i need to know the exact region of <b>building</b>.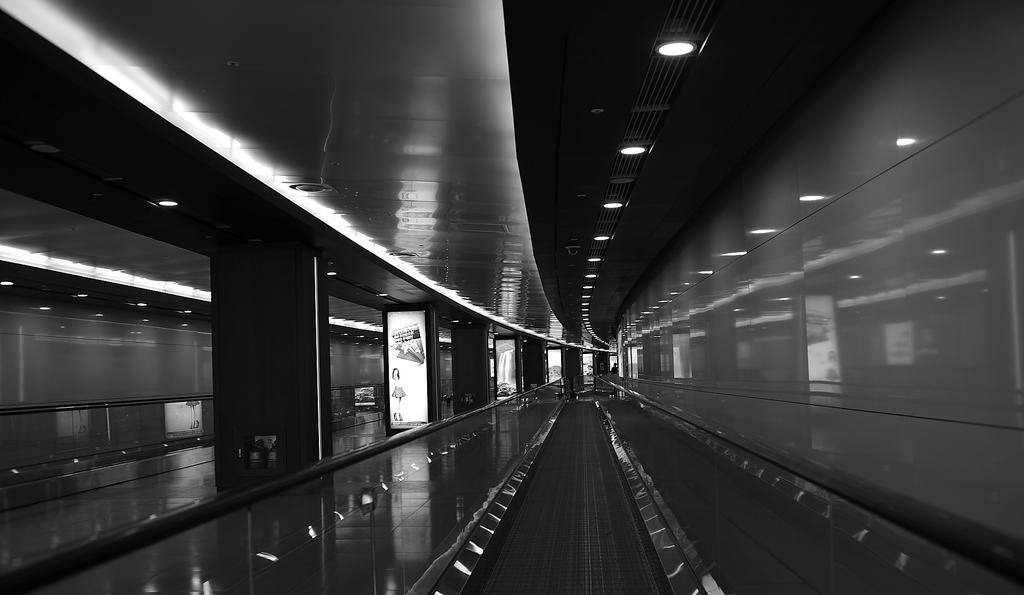
Region: select_region(0, 0, 1023, 594).
